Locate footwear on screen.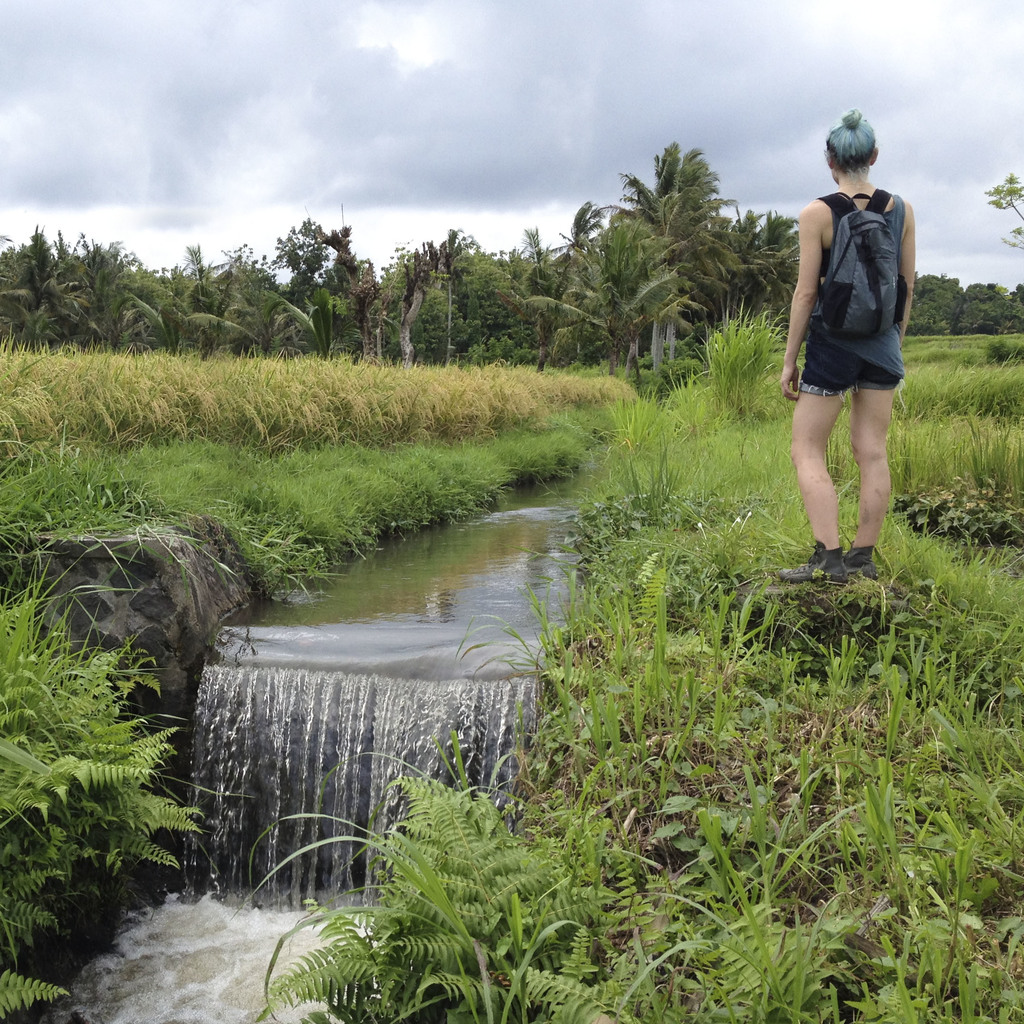
On screen at 794:536:845:586.
